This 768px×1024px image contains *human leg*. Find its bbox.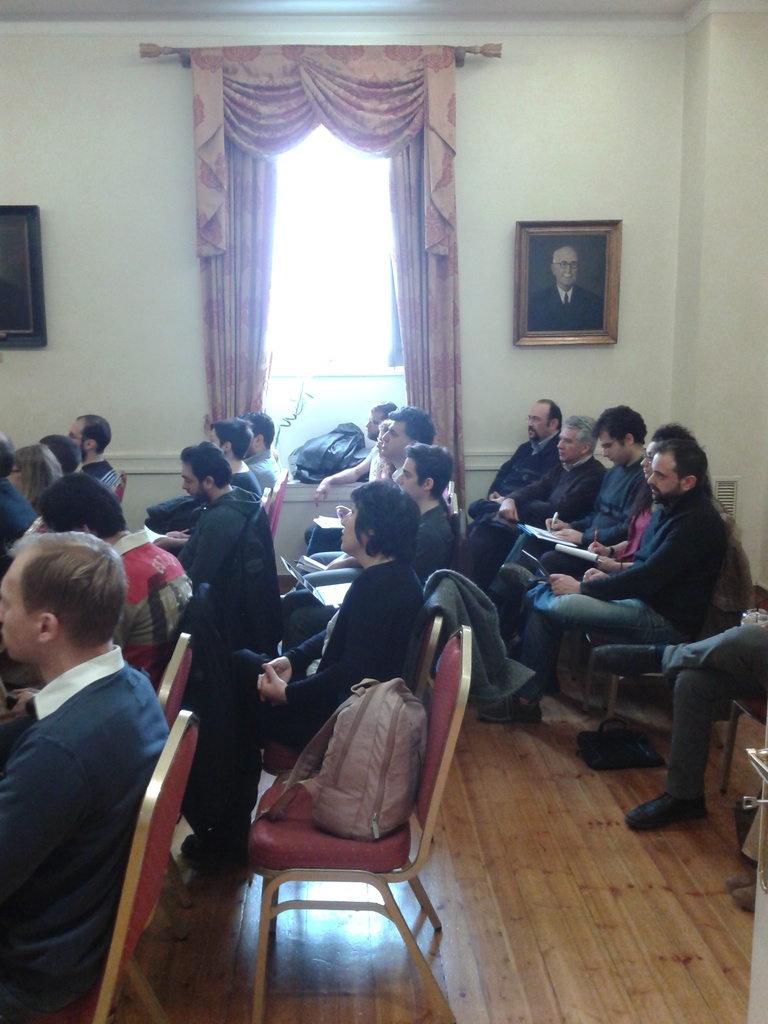
{"x1": 552, "y1": 596, "x2": 675, "y2": 645}.
